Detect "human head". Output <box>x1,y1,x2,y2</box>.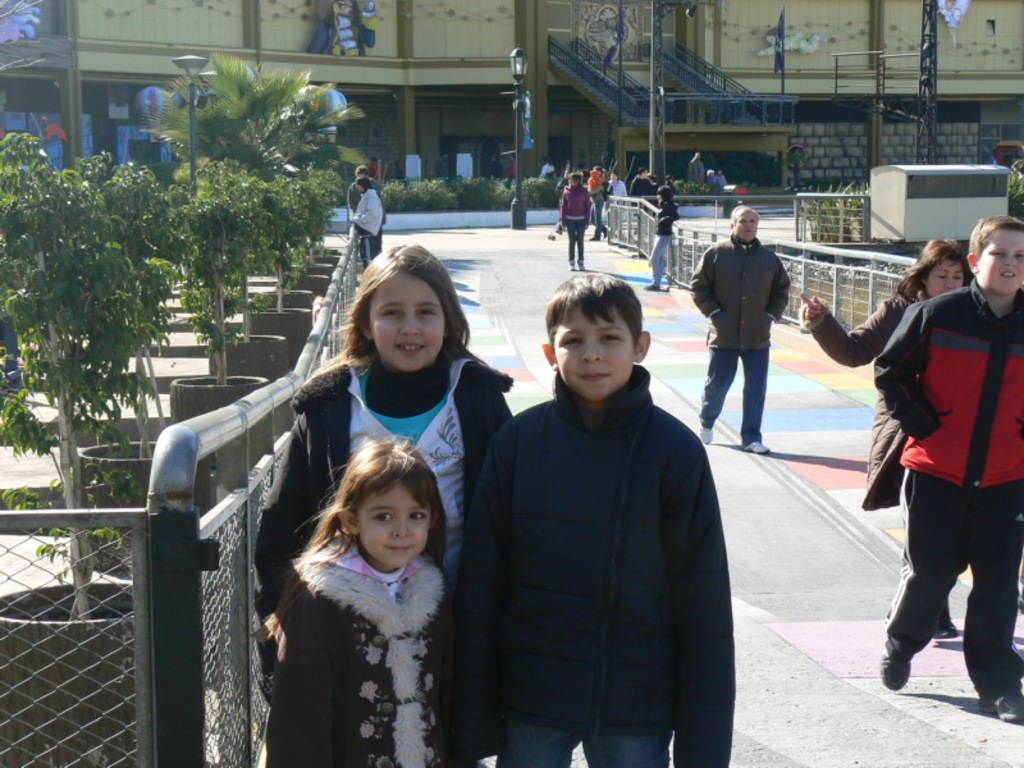
<box>635,165,648,179</box>.
